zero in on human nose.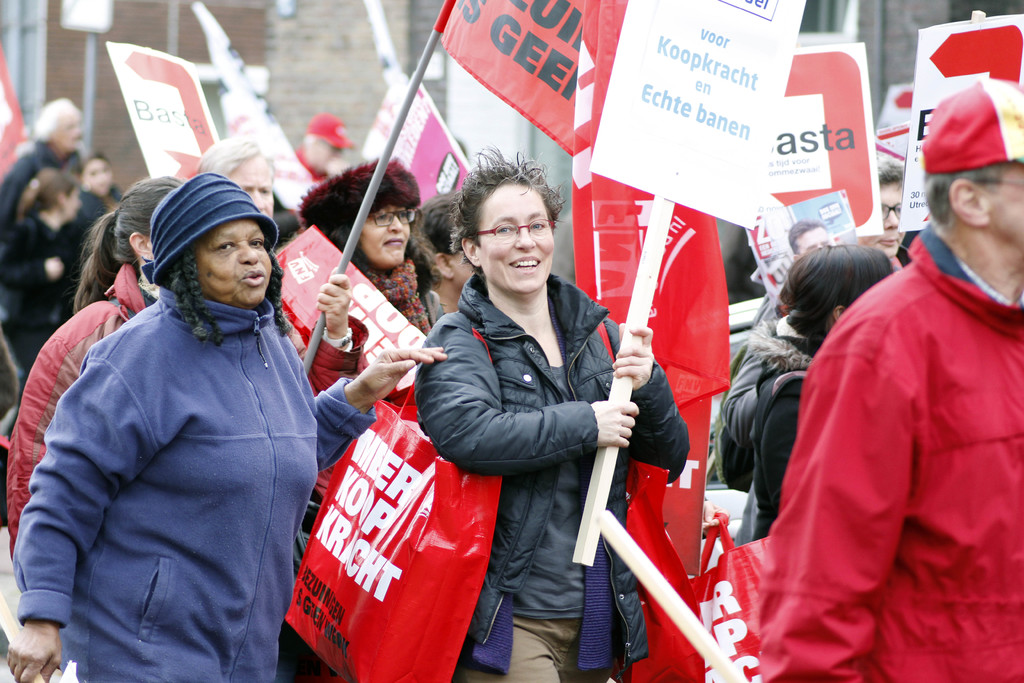
Zeroed in: (387, 215, 406, 236).
